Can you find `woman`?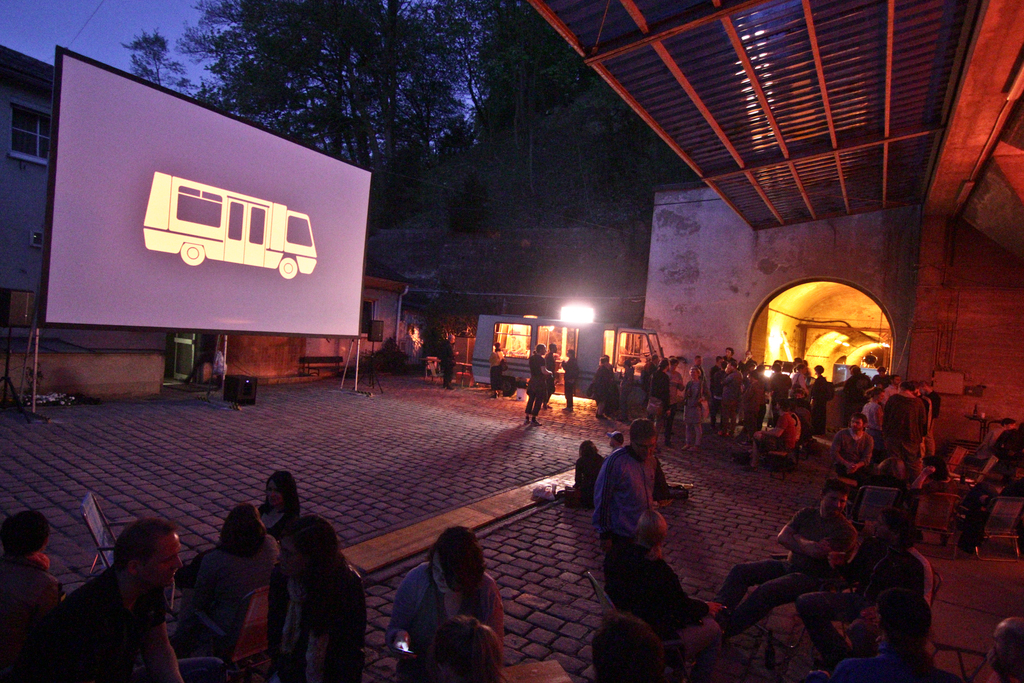
Yes, bounding box: [979, 419, 1014, 466].
